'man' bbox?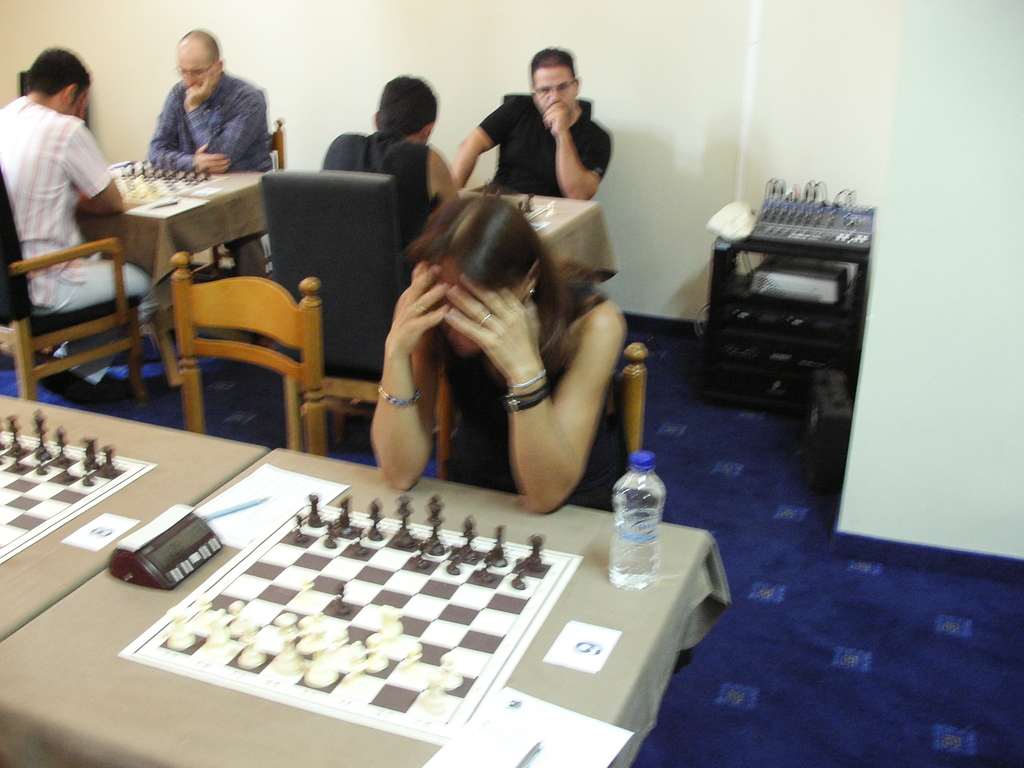
rect(323, 76, 461, 244)
